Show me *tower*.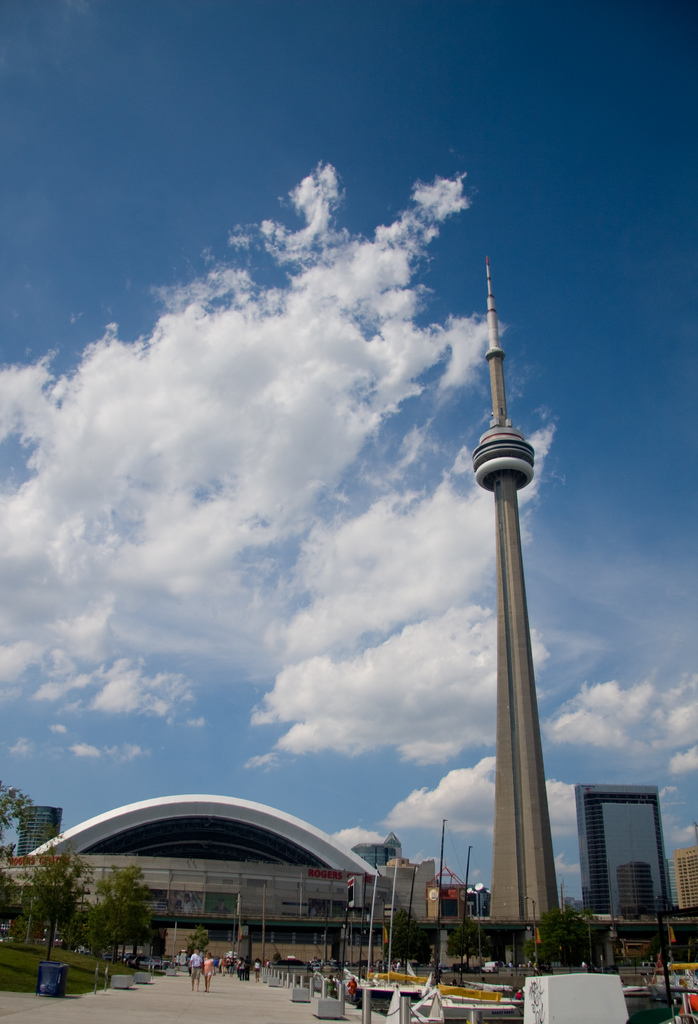
*tower* is here: (x1=447, y1=237, x2=590, y2=976).
